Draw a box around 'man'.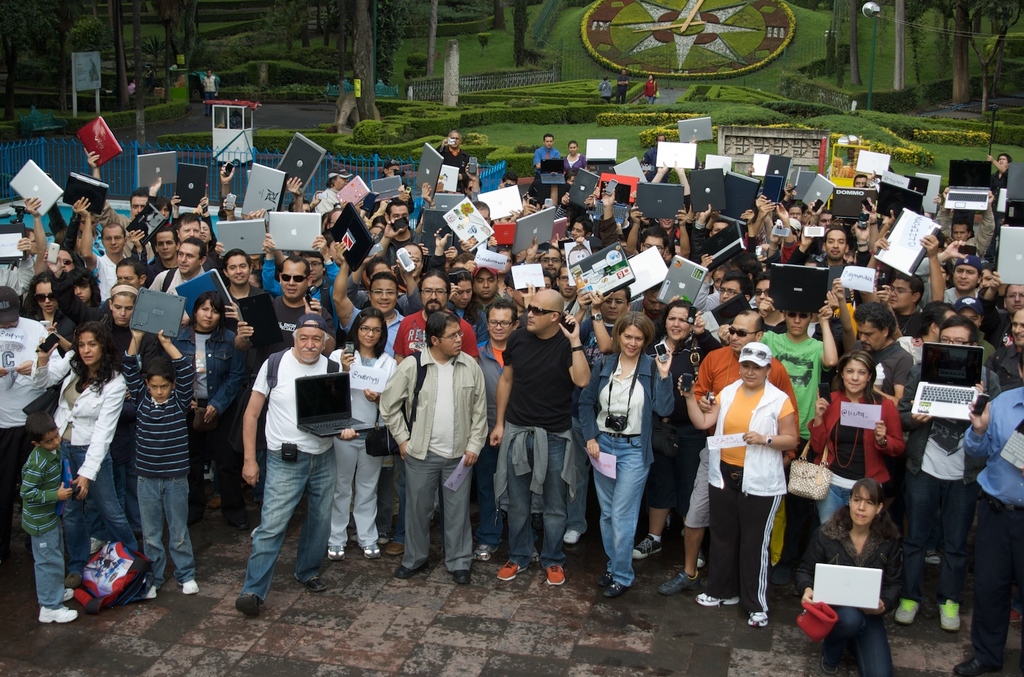
(545,264,582,317).
